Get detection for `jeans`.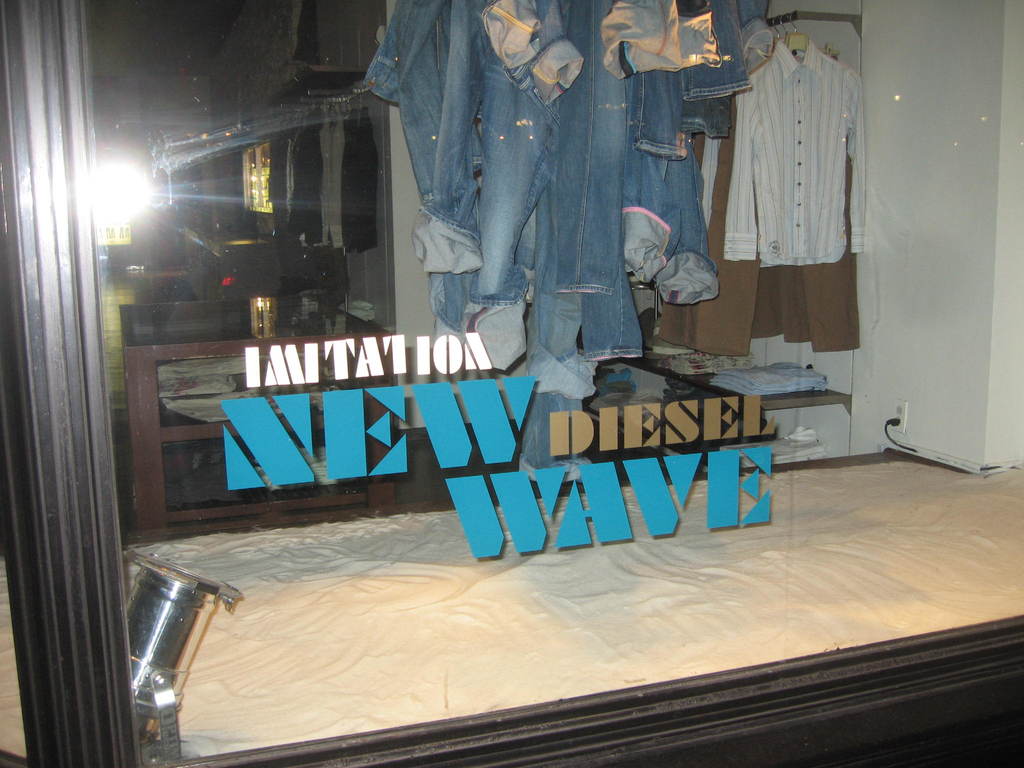
Detection: {"x1": 627, "y1": 0, "x2": 768, "y2": 94}.
